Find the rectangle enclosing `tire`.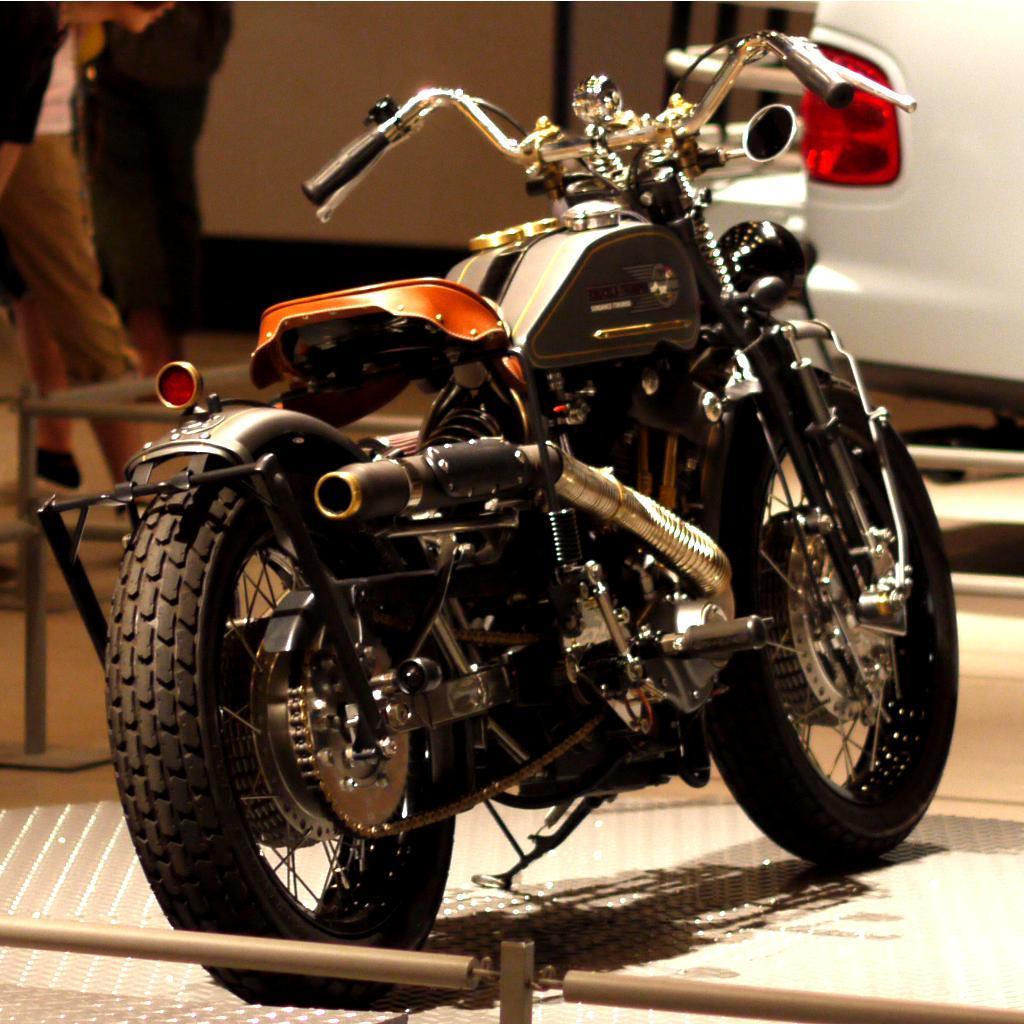
left=675, top=358, right=961, bottom=868.
